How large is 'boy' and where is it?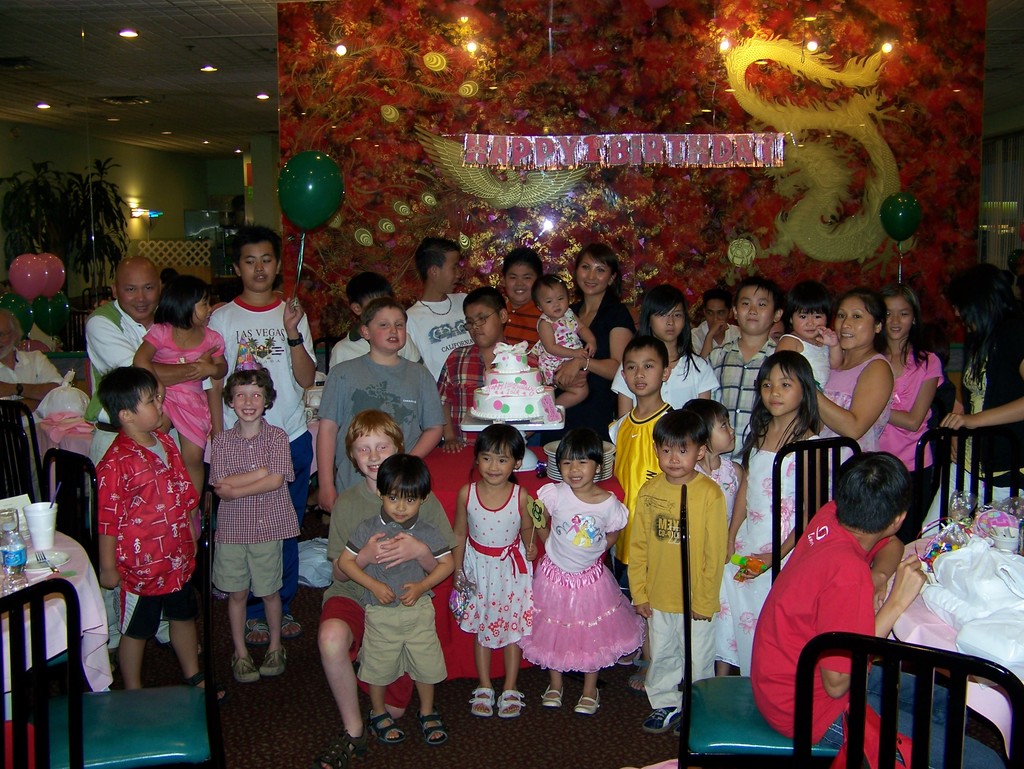
Bounding box: <box>501,246,543,365</box>.
